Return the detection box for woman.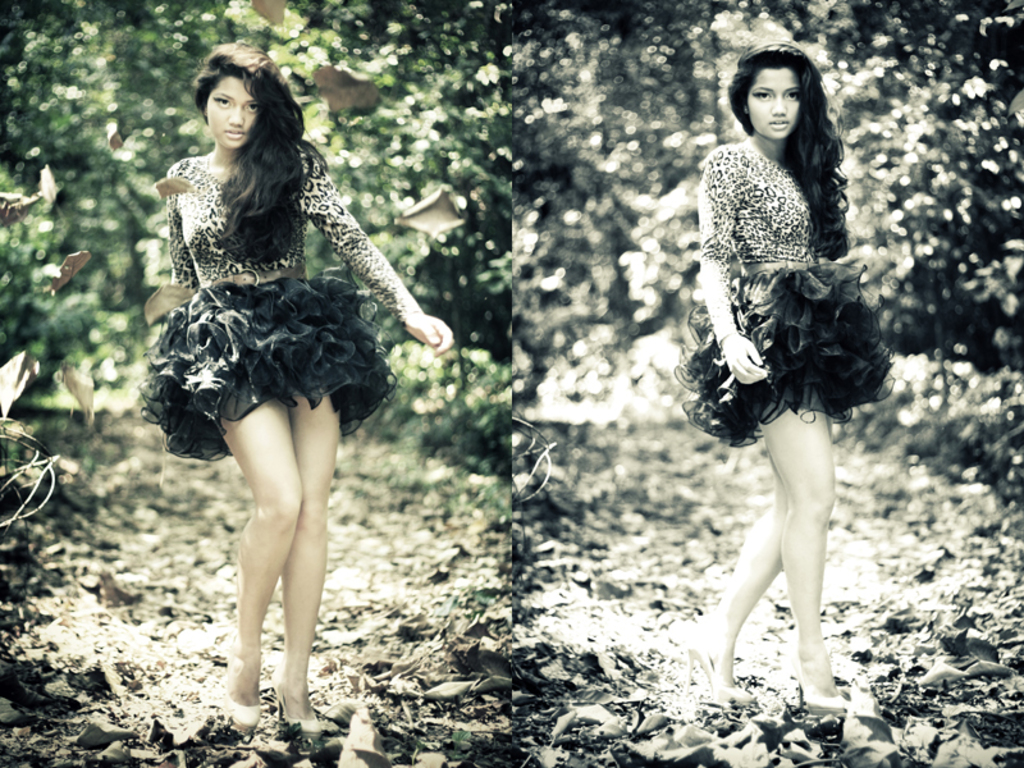
148 44 433 733.
